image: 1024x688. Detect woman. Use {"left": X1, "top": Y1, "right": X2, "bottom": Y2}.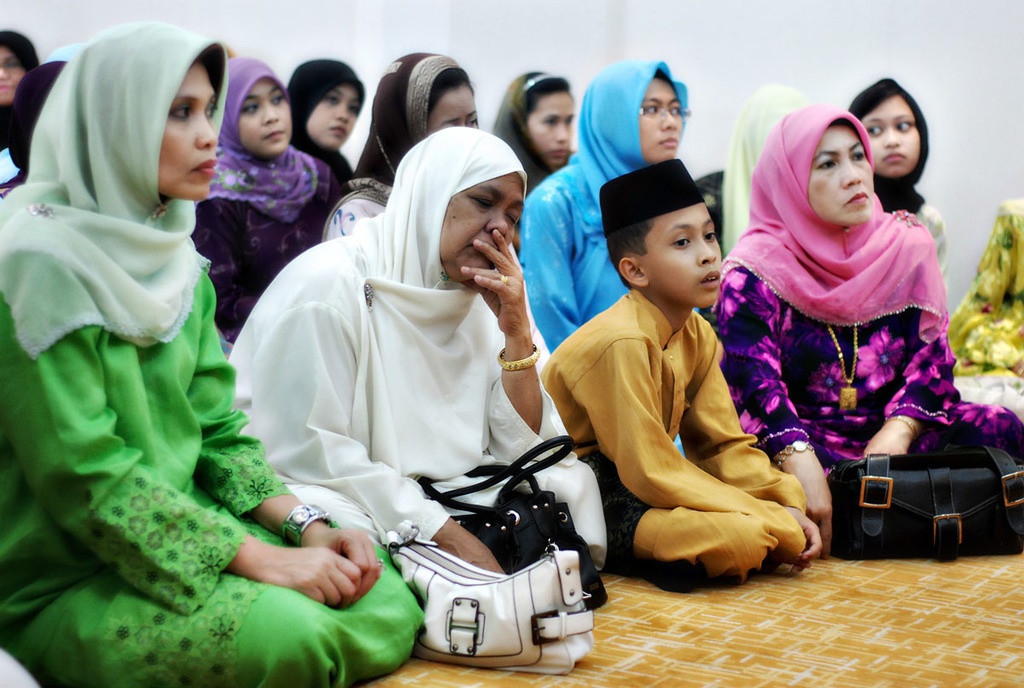
{"left": 514, "top": 52, "right": 685, "bottom": 353}.
